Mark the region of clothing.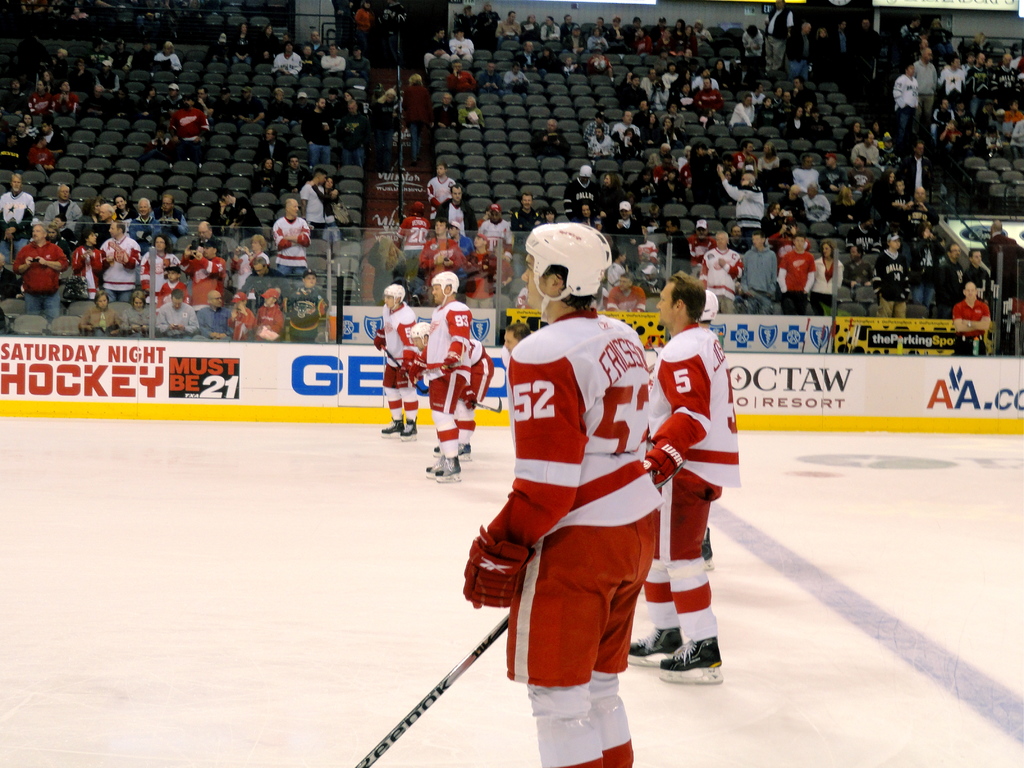
Region: (863, 261, 914, 318).
